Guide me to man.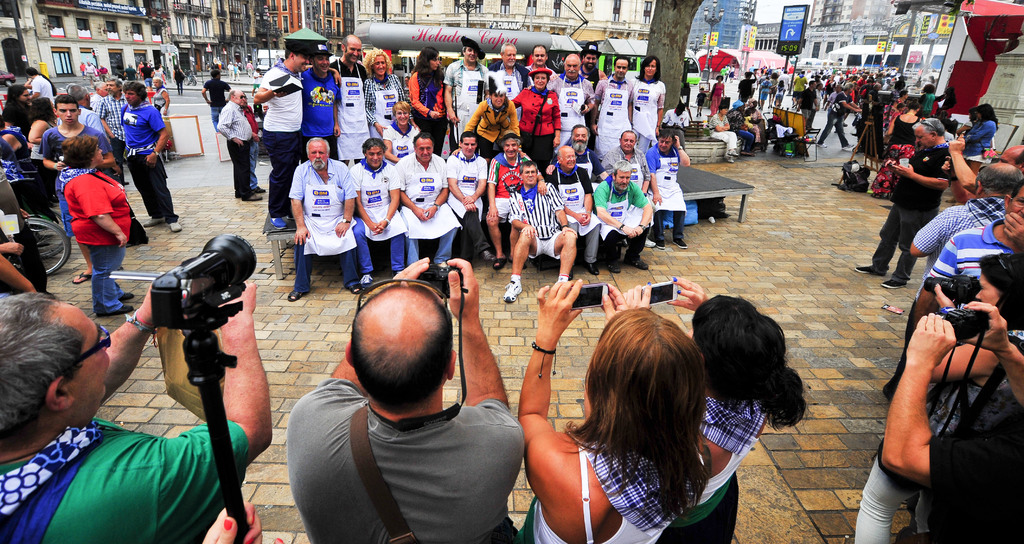
Guidance: Rect(24, 63, 56, 102).
